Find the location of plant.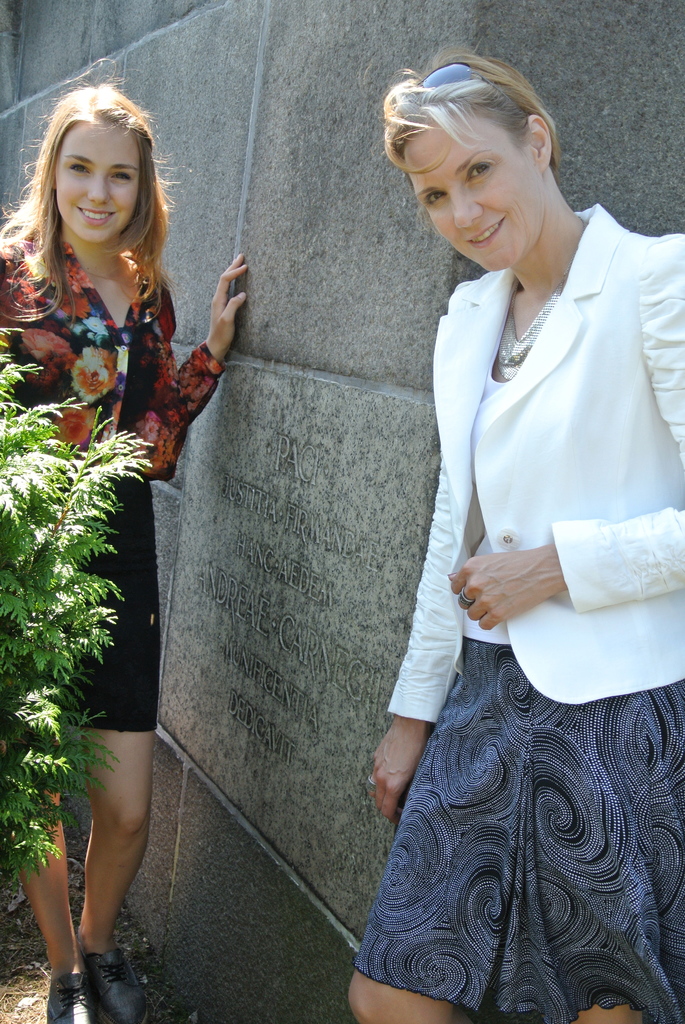
Location: [left=0, top=316, right=157, bottom=940].
